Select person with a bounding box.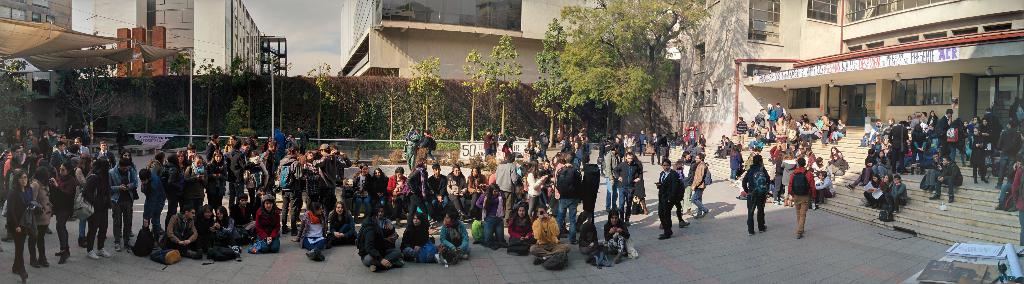
select_region(740, 152, 770, 233).
